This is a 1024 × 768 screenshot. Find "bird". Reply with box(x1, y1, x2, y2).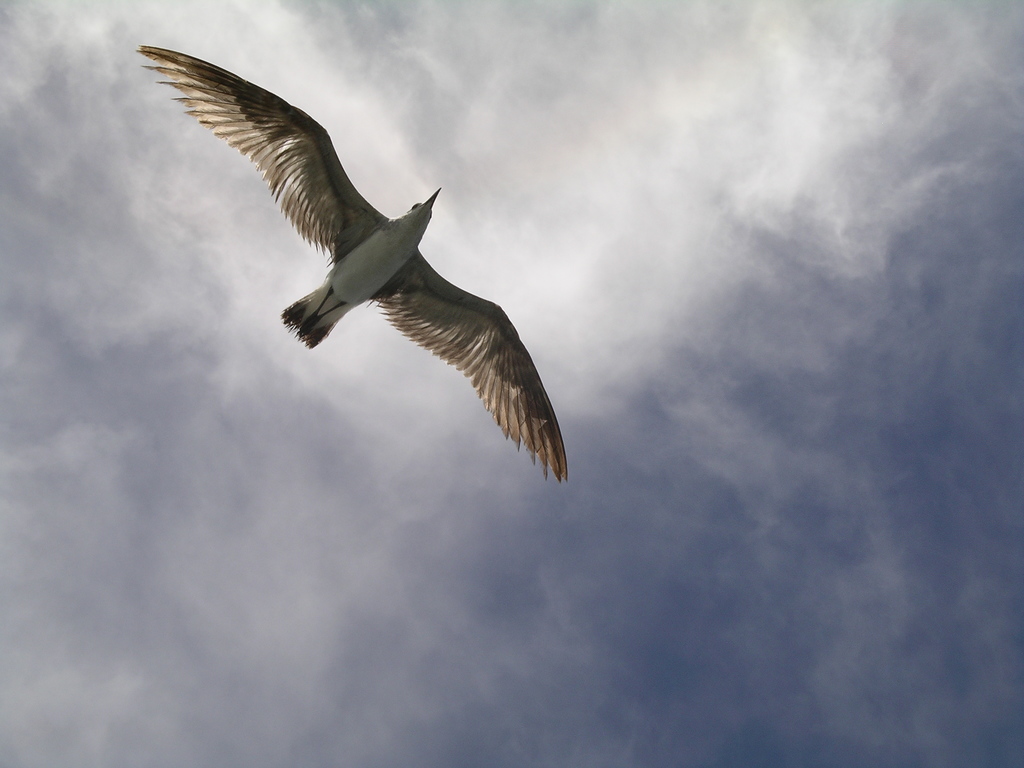
box(130, 39, 568, 487).
